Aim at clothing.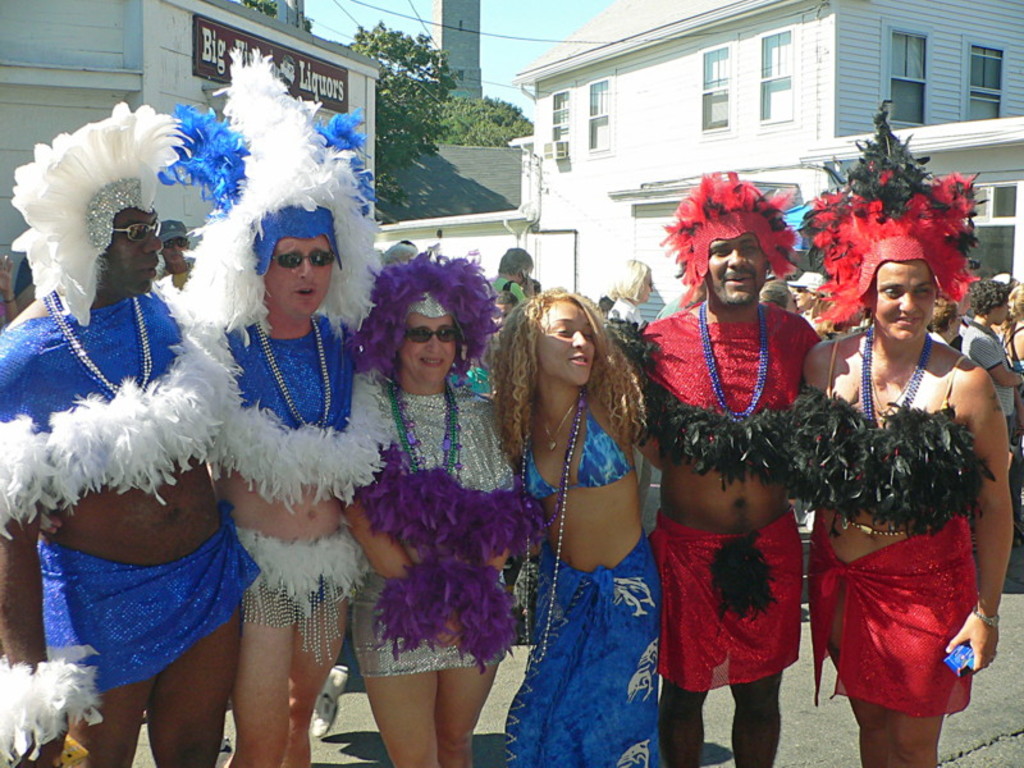
Aimed at l=155, t=269, r=192, b=292.
